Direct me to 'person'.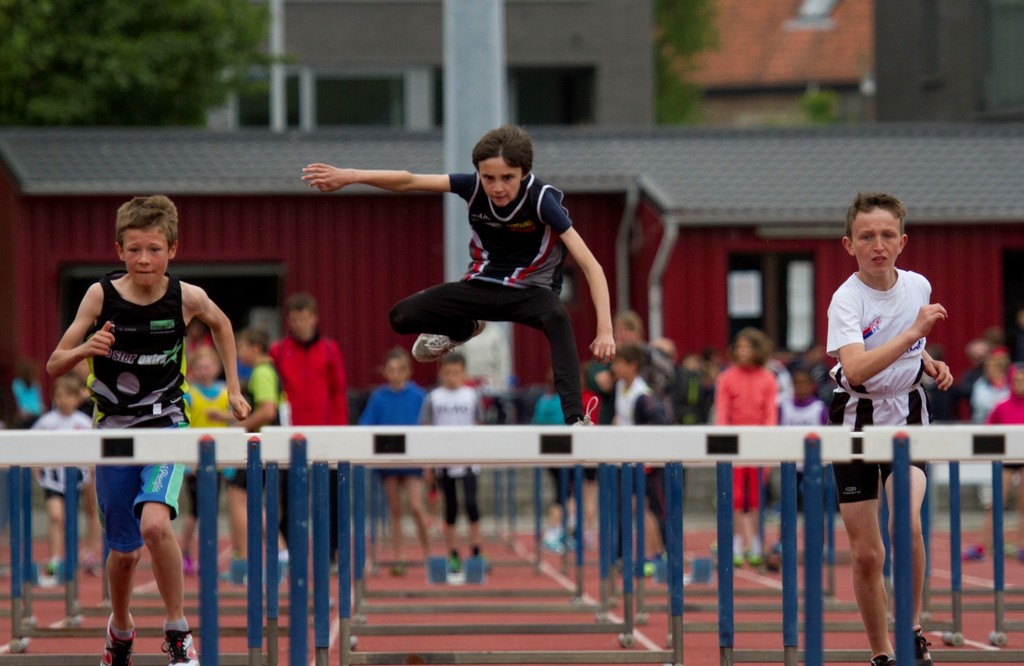
Direction: left=46, top=191, right=255, bottom=665.
